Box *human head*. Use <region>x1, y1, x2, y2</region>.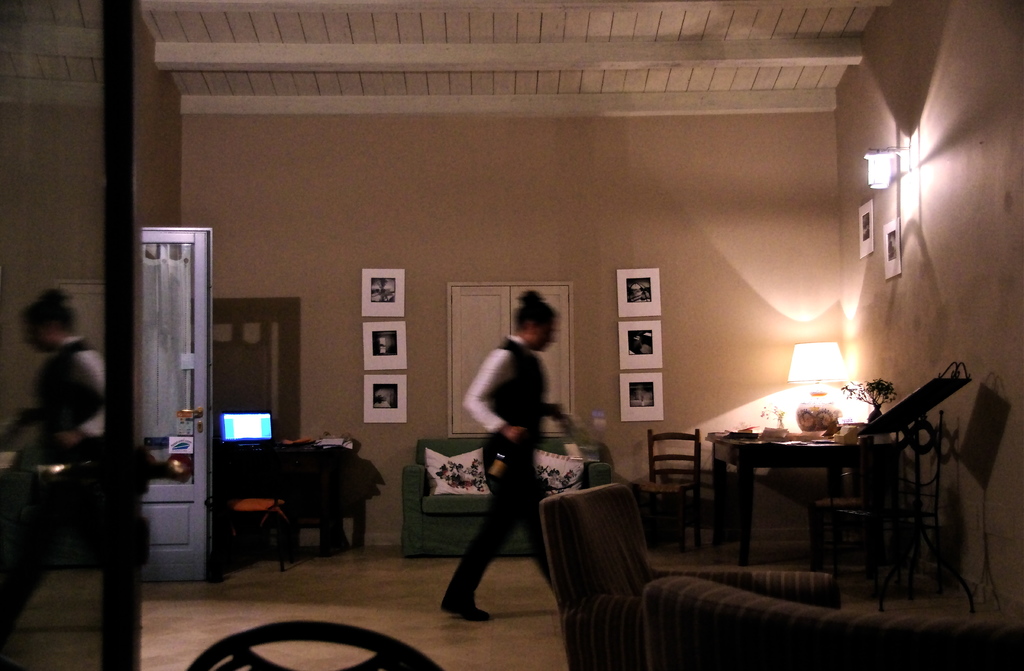
<region>9, 294, 79, 365</region>.
